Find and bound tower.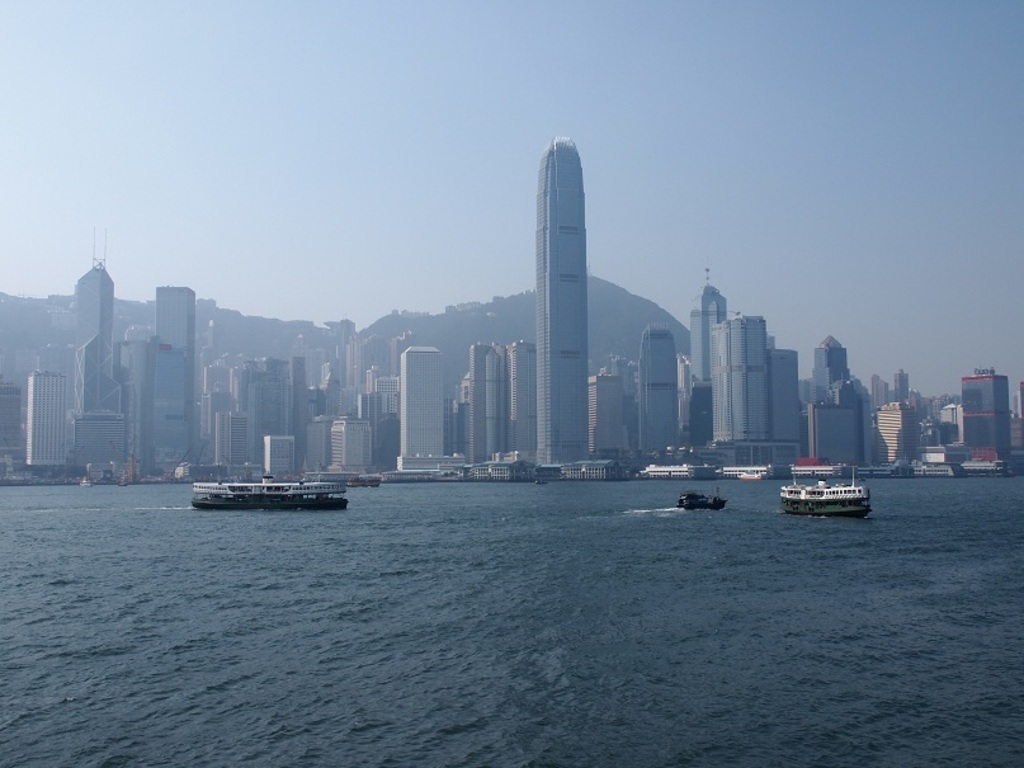
Bound: box=[525, 116, 605, 487].
